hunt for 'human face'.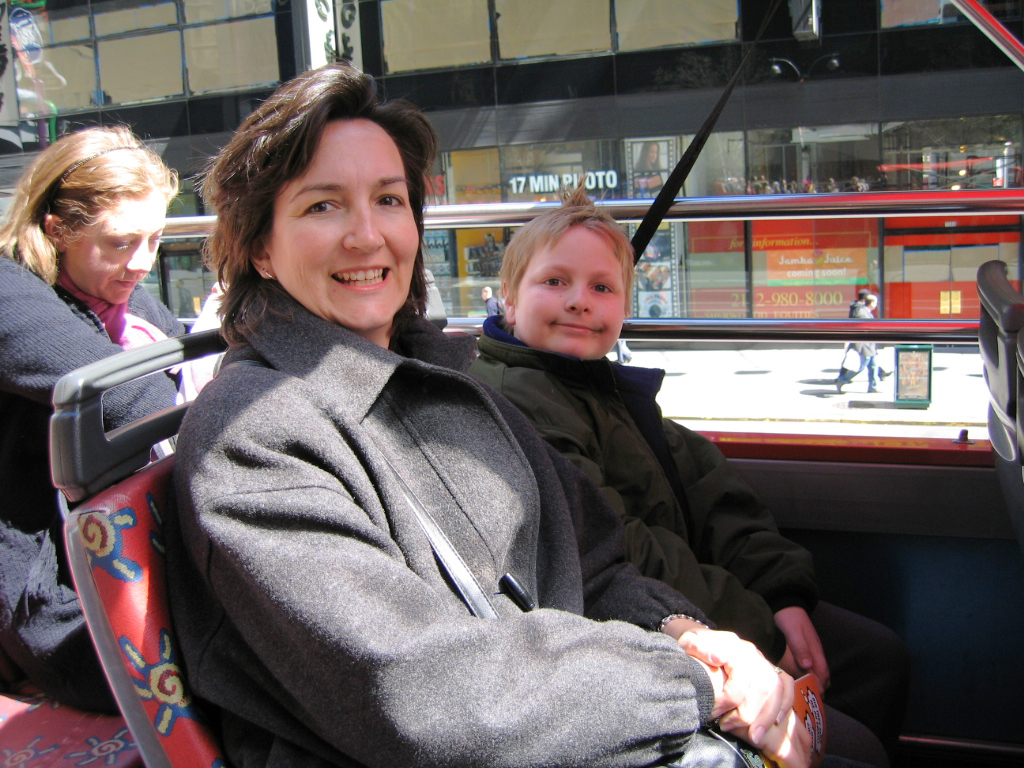
Hunted down at 68:191:162:307.
